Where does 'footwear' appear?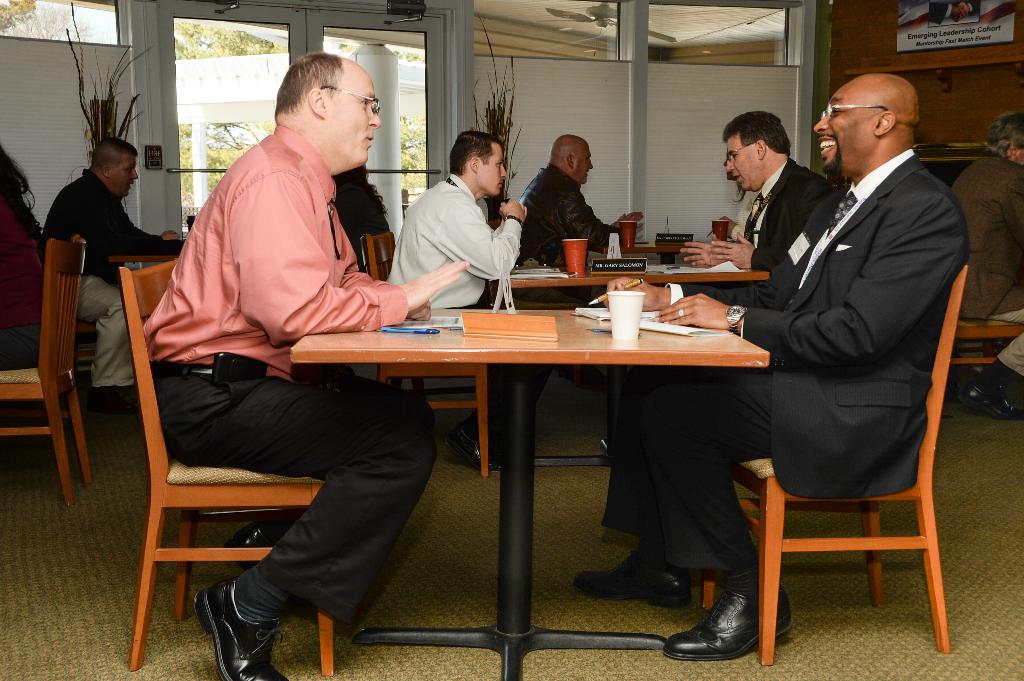
Appears at region(226, 520, 281, 572).
